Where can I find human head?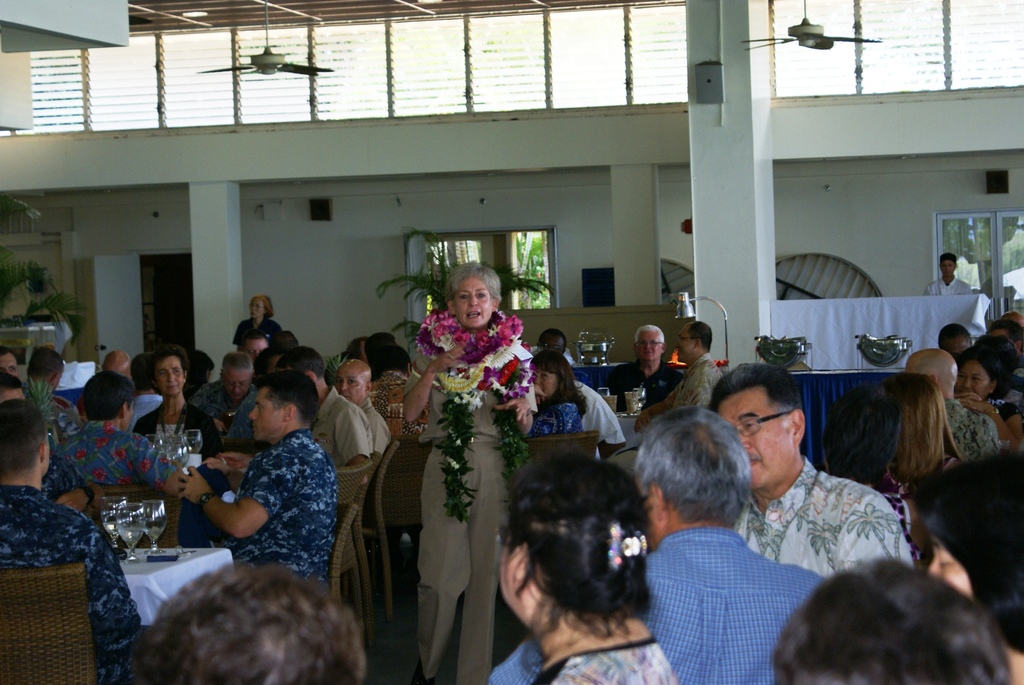
You can find it at BBox(0, 397, 50, 474).
